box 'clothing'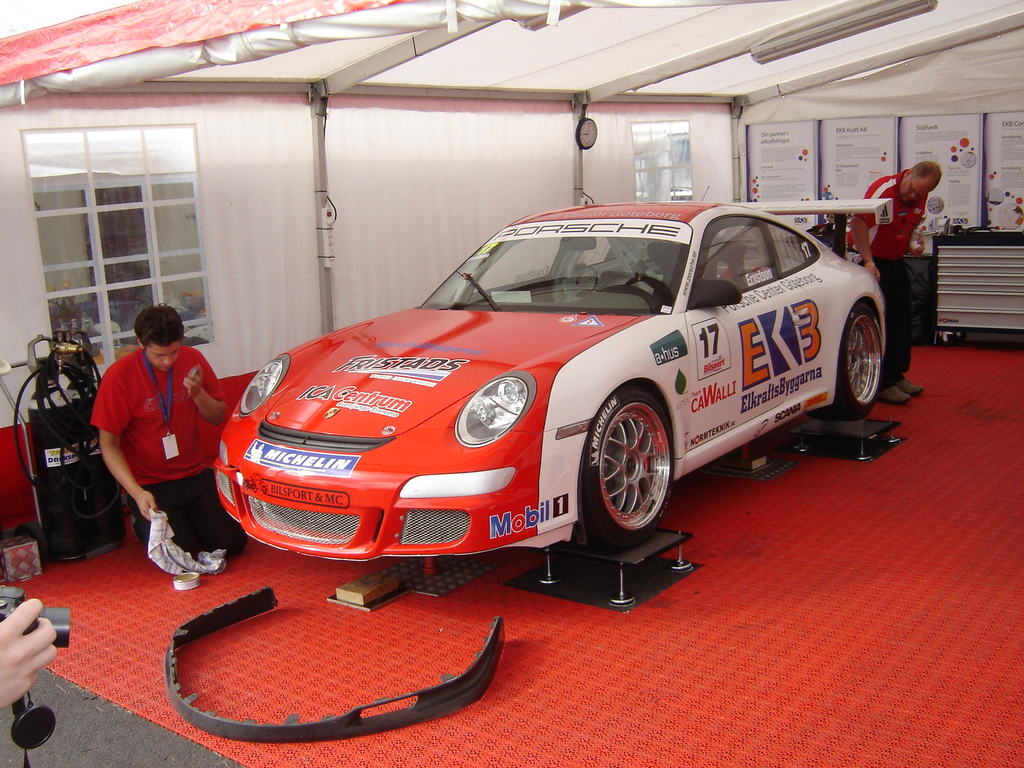
(95, 309, 217, 577)
